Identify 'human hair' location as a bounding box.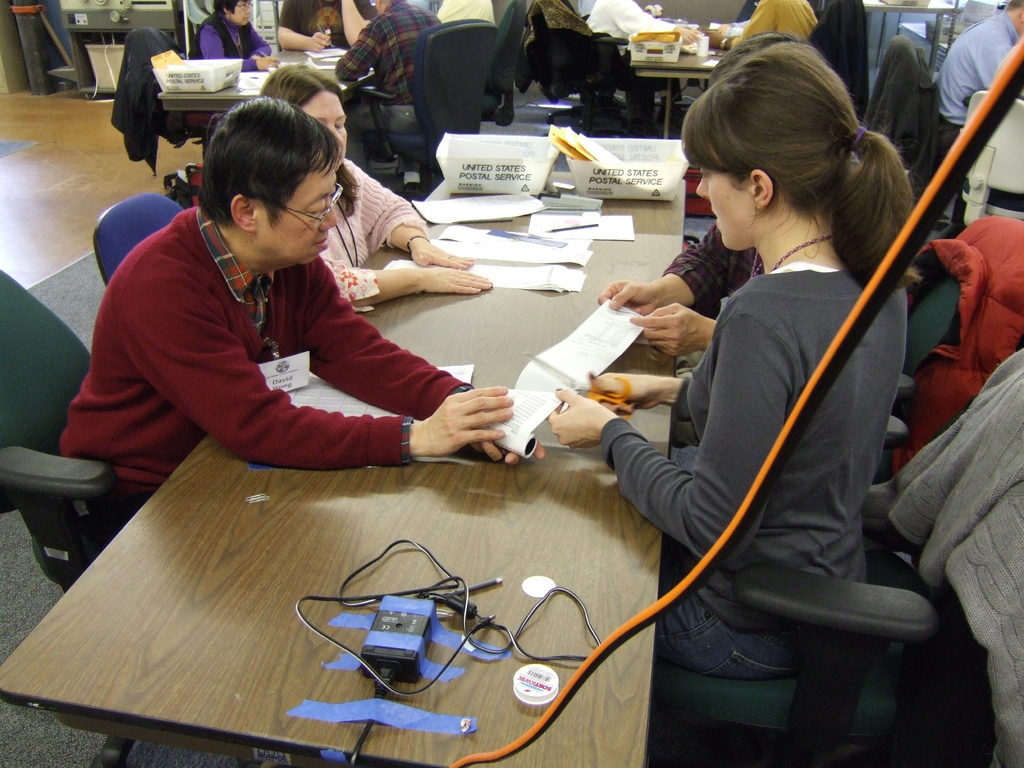
bbox=(708, 31, 801, 87).
